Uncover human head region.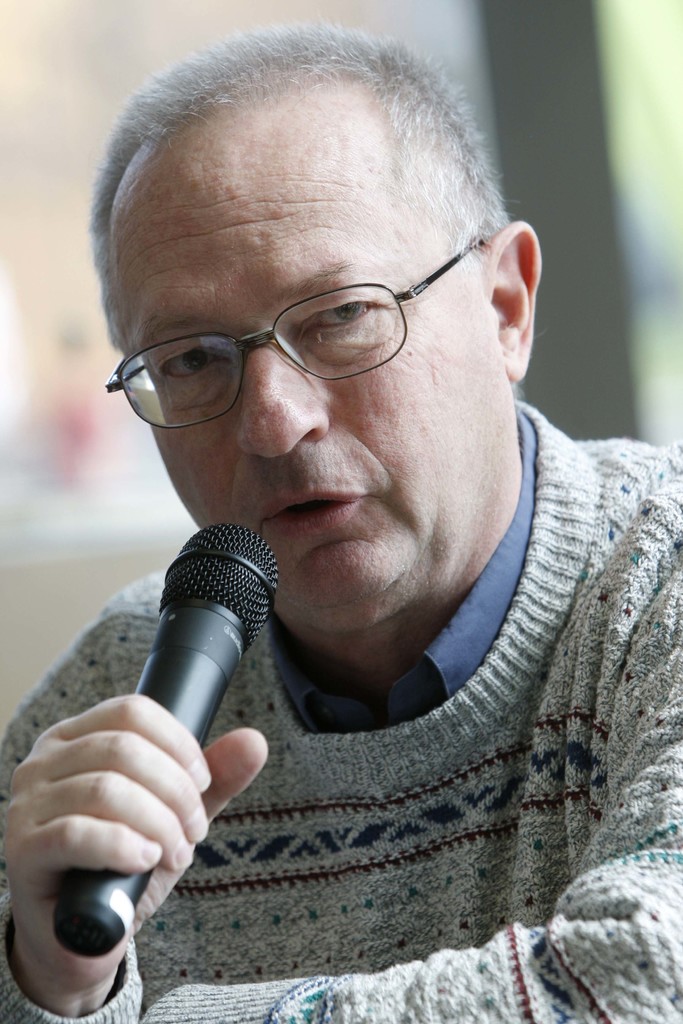
Uncovered: <box>99,35,519,567</box>.
